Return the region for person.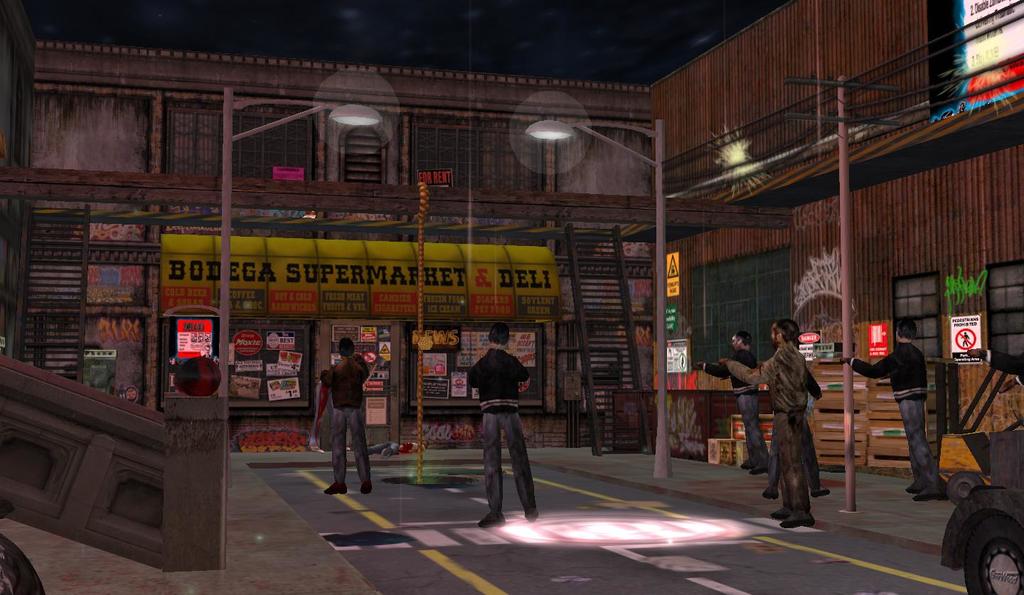
detection(718, 321, 820, 529).
